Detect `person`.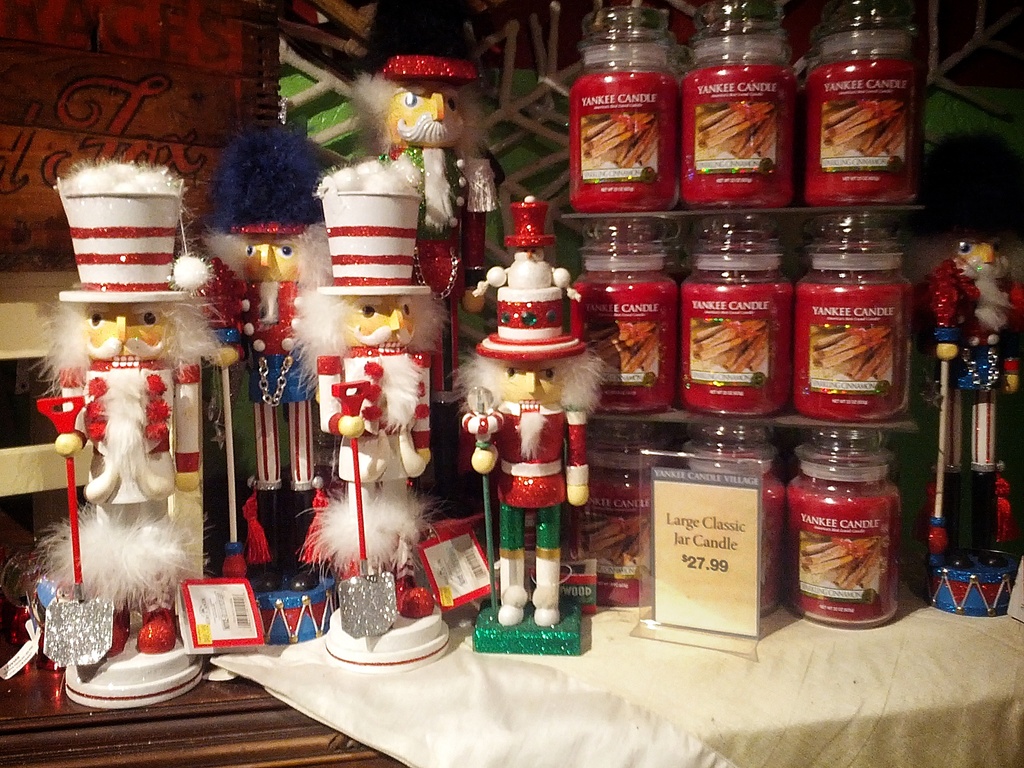
Detected at (left=351, top=0, right=502, bottom=421).
